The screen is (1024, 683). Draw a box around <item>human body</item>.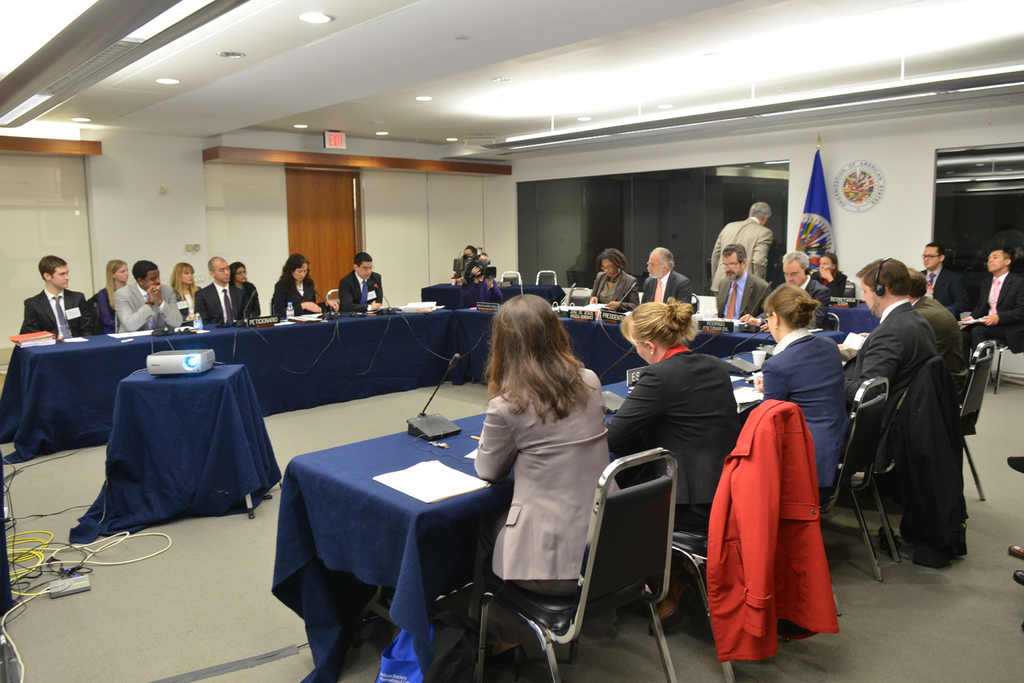
BBox(842, 269, 941, 504).
